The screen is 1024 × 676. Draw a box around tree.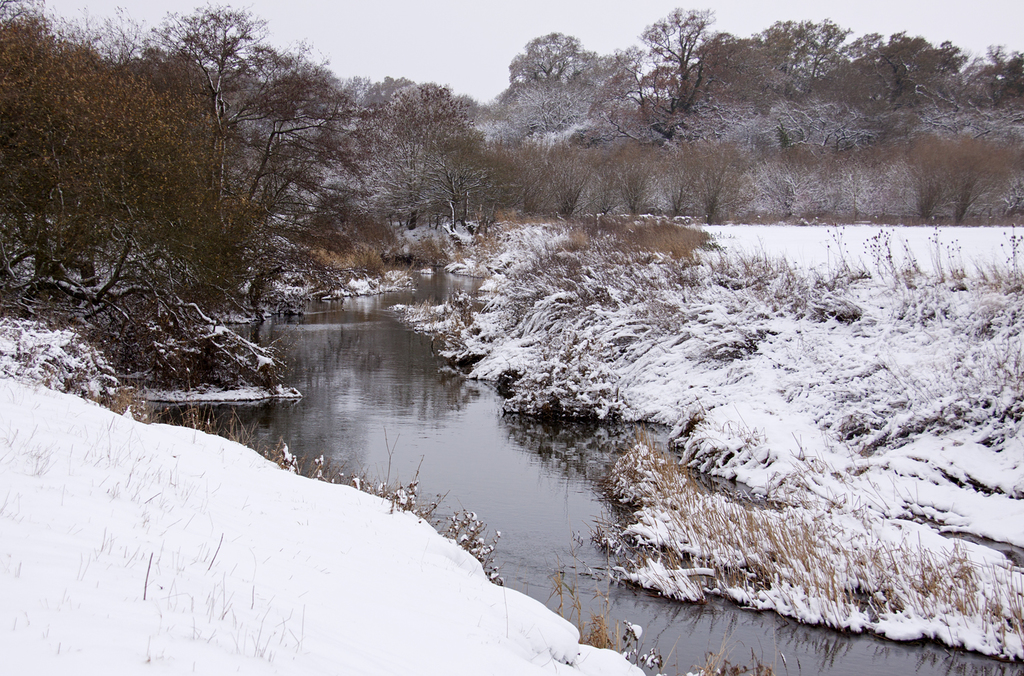
<bbox>492, 33, 584, 92</bbox>.
